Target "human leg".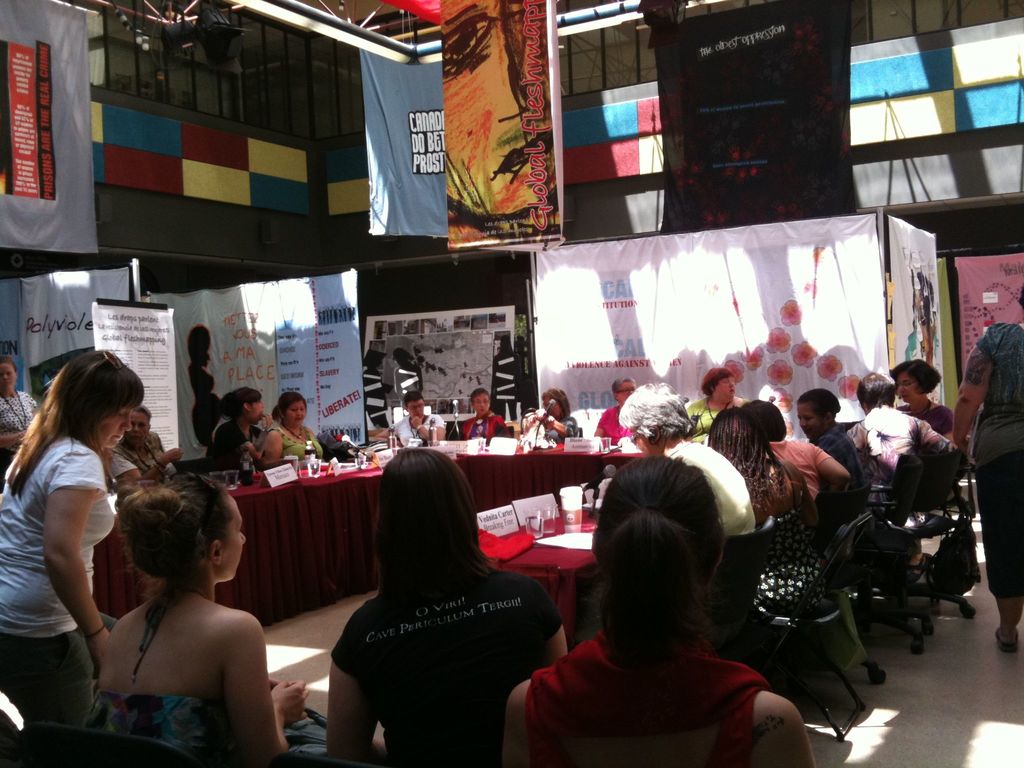
Target region: (75,611,117,680).
